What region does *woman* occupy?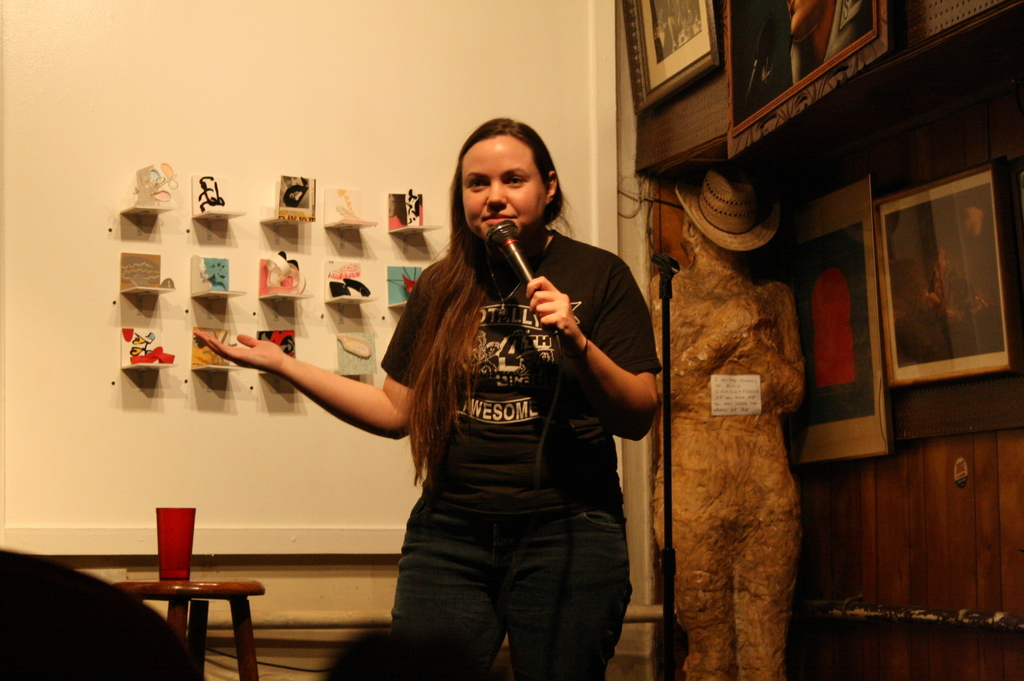
left=293, top=129, right=658, bottom=675.
